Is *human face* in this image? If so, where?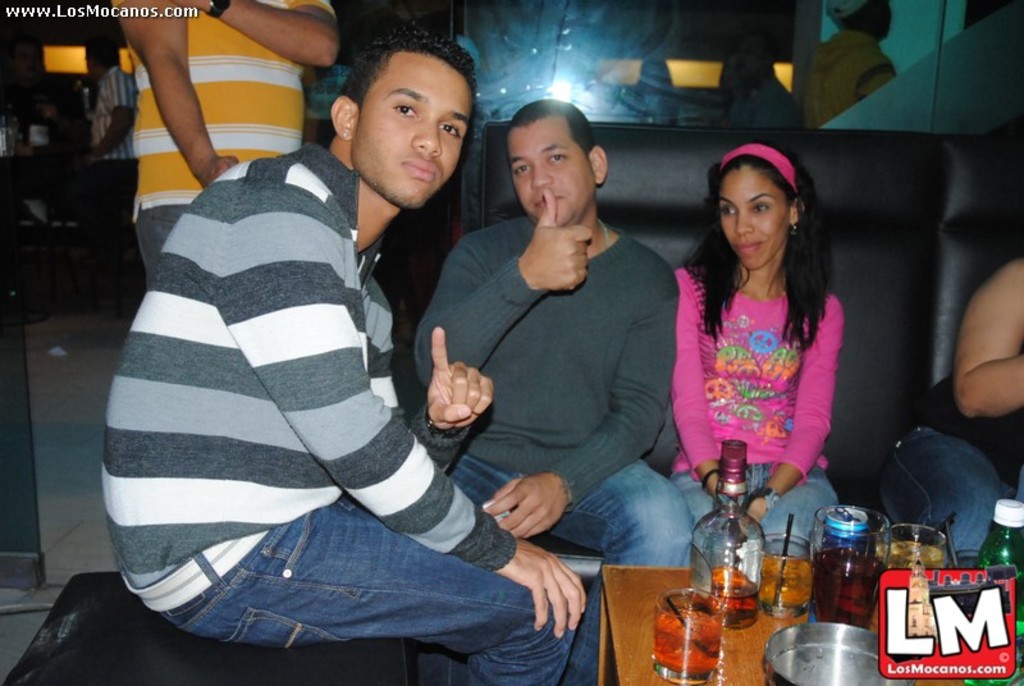
Yes, at box=[348, 52, 472, 209].
